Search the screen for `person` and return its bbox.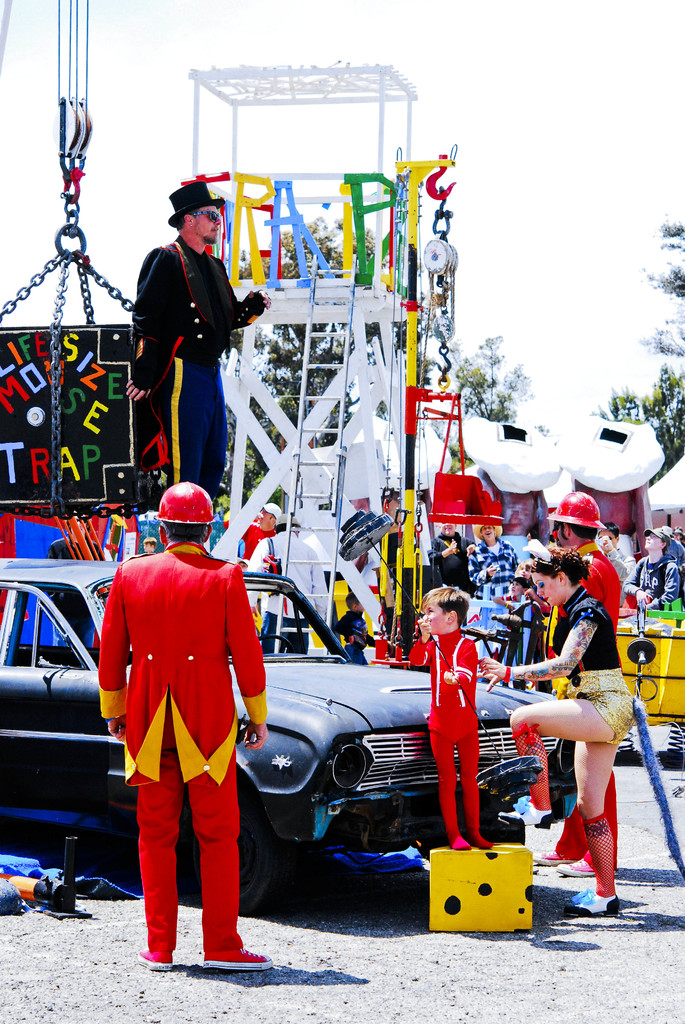
Found: (x1=127, y1=181, x2=272, y2=499).
